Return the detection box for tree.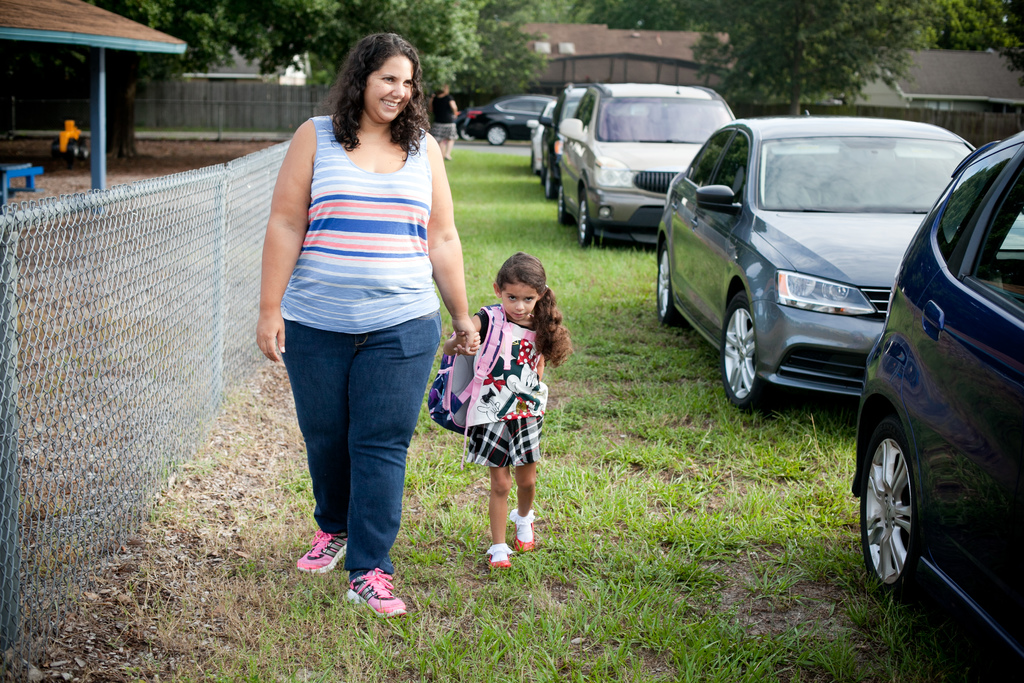
{"left": 463, "top": 22, "right": 548, "bottom": 128}.
